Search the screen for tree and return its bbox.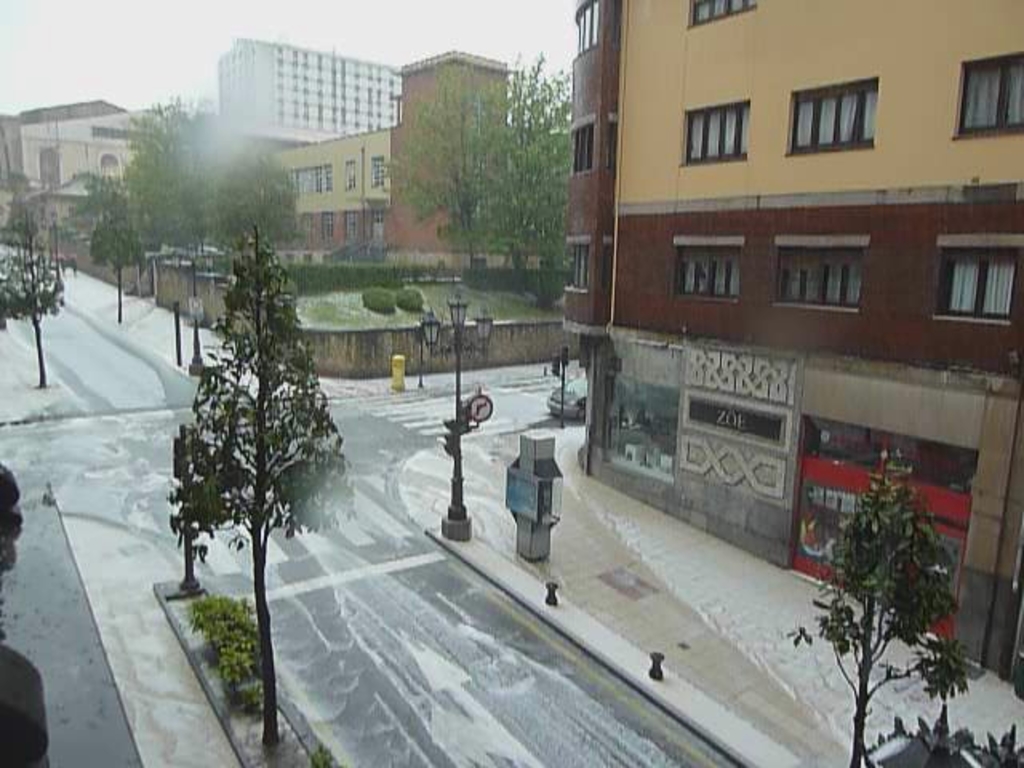
Found: BBox(394, 288, 424, 317).
